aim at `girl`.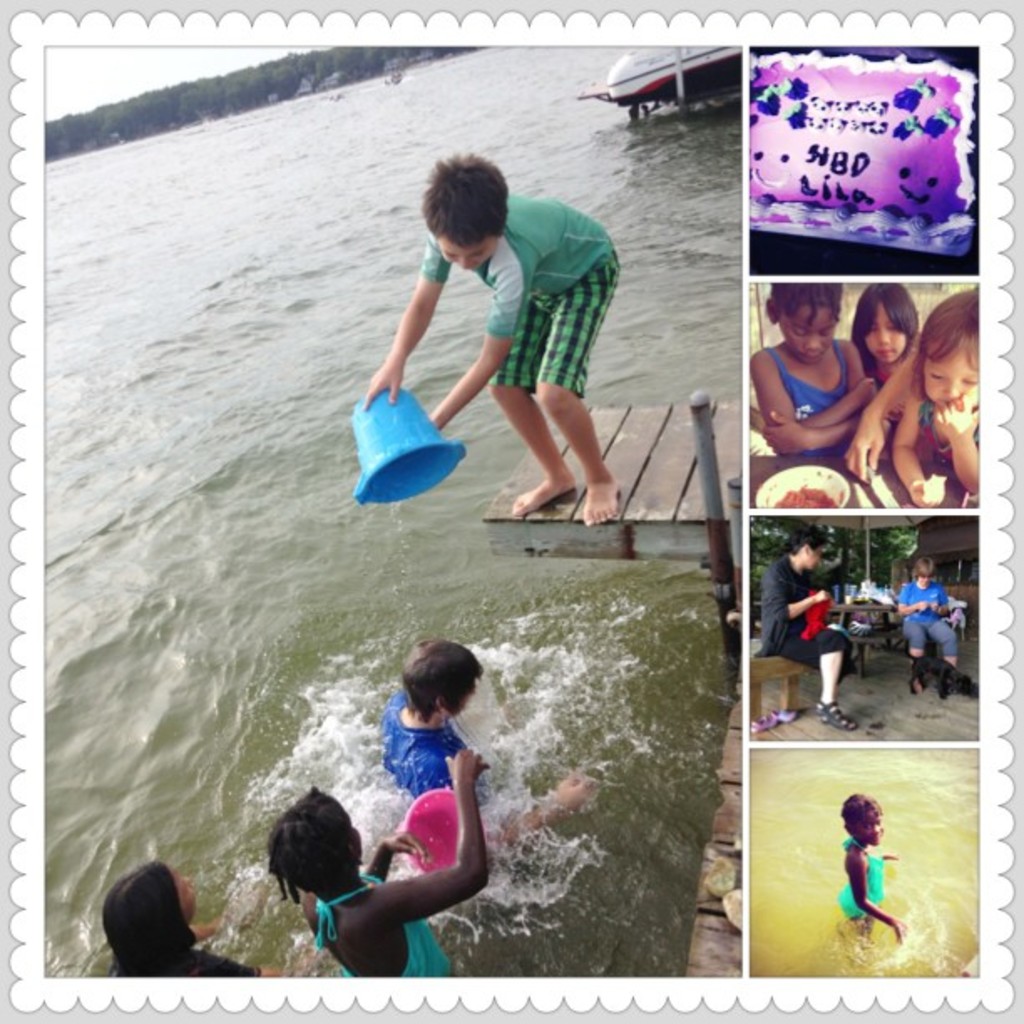
Aimed at [835,788,904,940].
